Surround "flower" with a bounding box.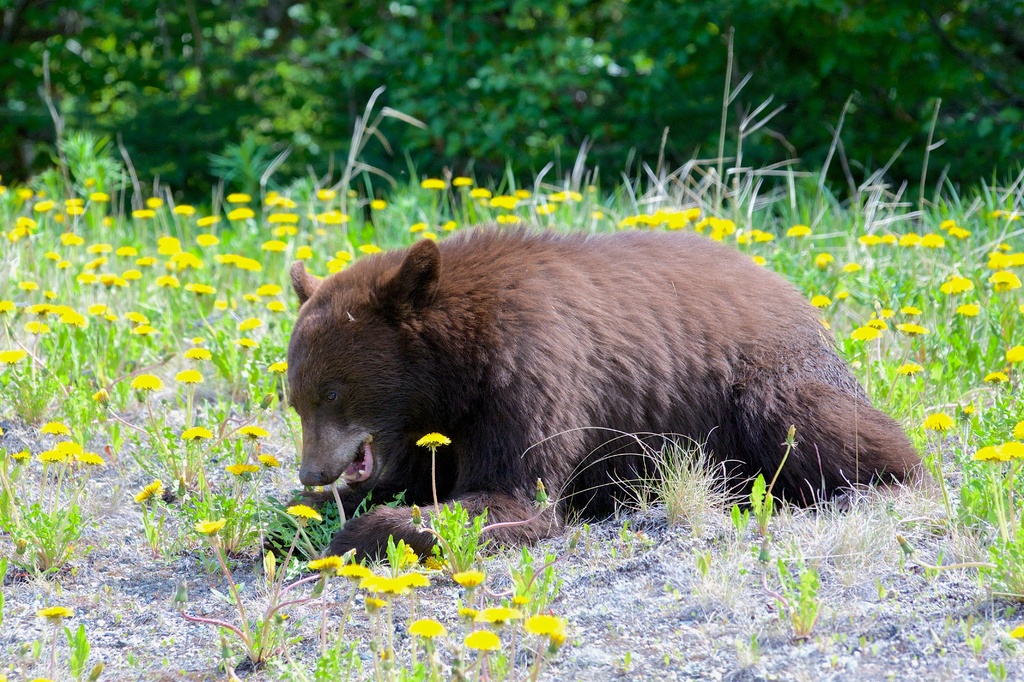
select_region(882, 233, 896, 245).
